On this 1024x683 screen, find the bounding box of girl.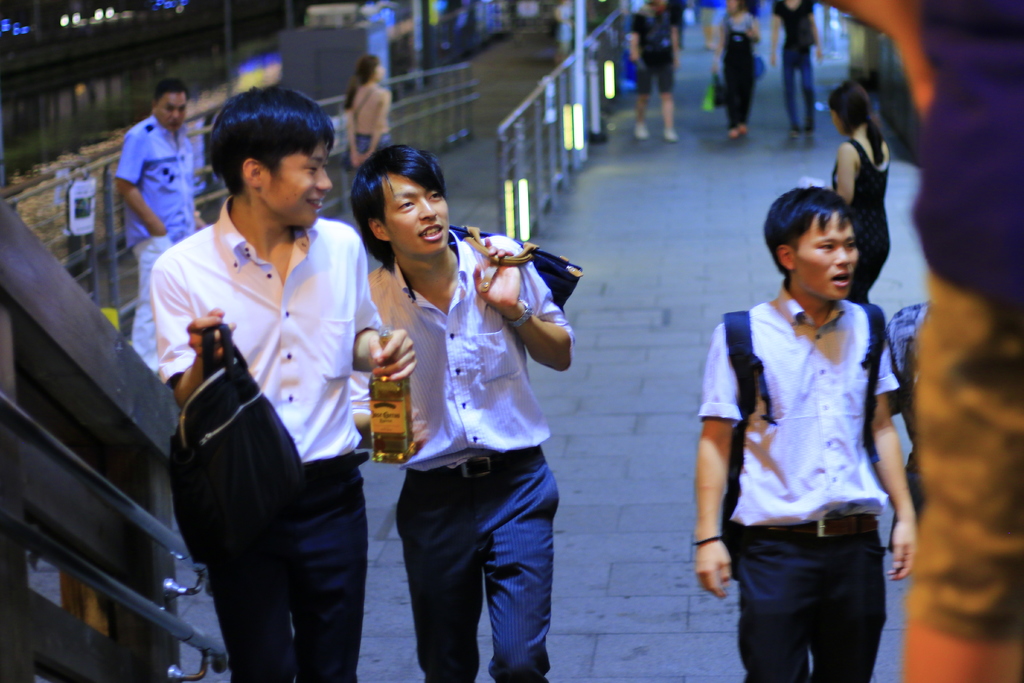
Bounding box: rect(828, 69, 892, 307).
